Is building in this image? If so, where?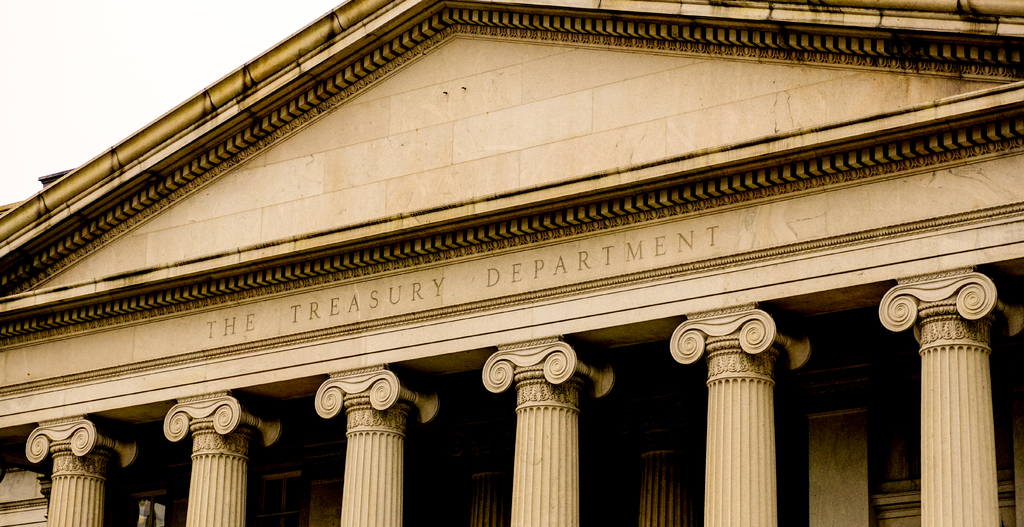
Yes, at 0,0,1011,526.
